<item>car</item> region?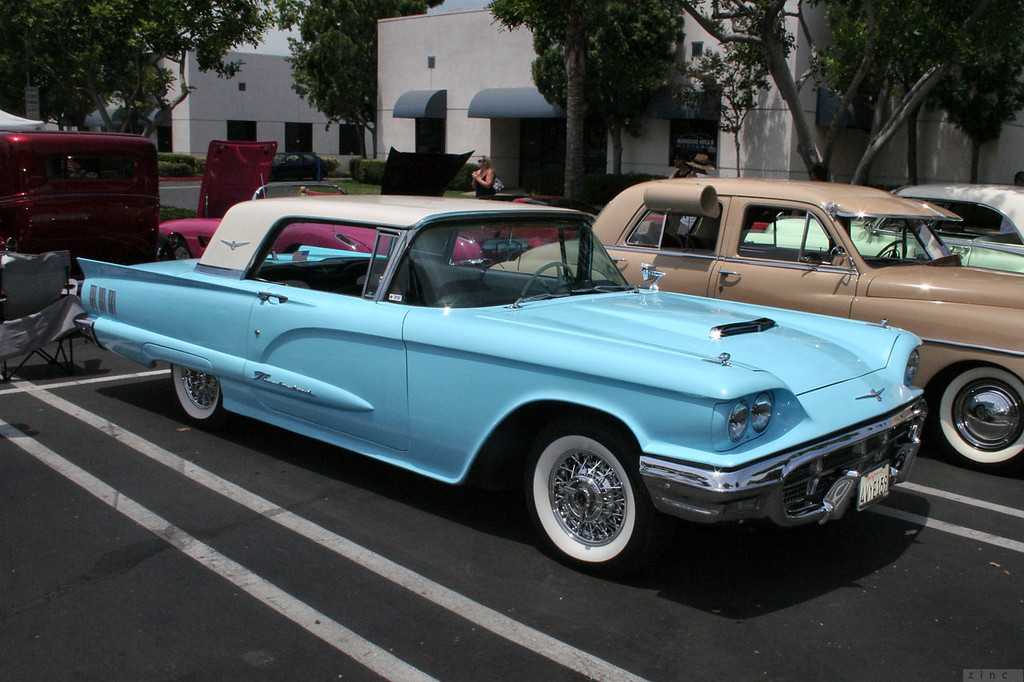
box(458, 194, 770, 249)
